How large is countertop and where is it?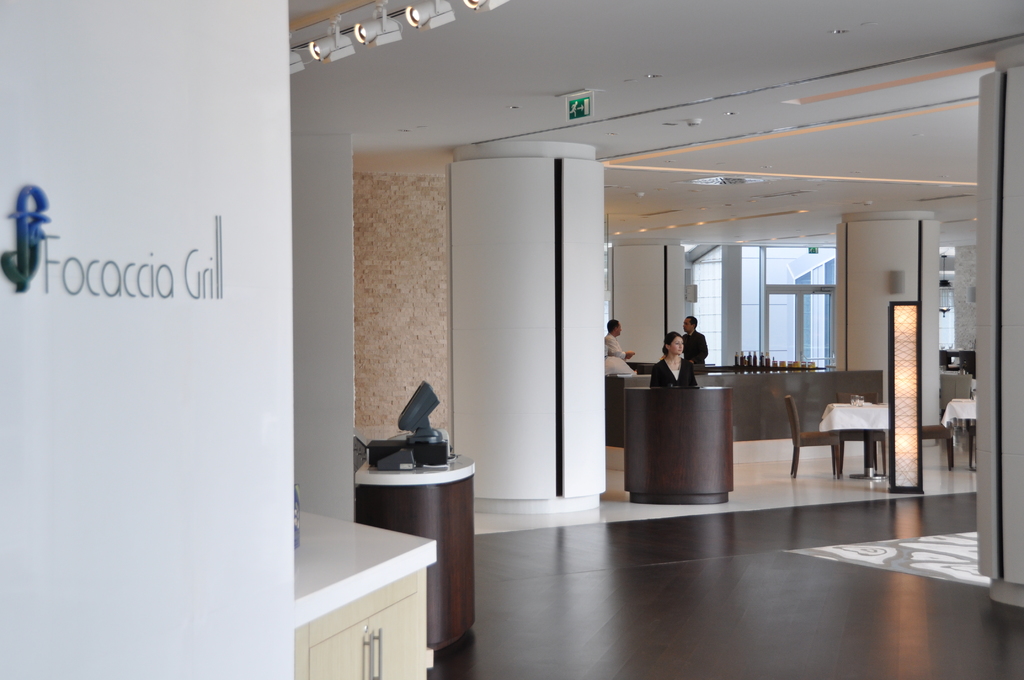
Bounding box: (260,510,438,630).
